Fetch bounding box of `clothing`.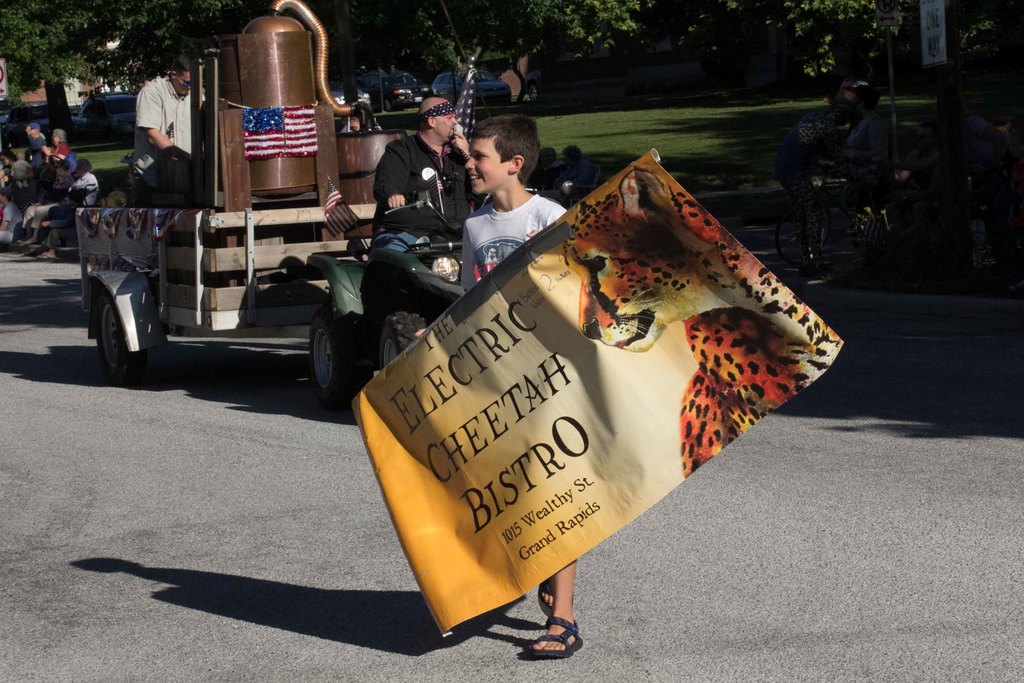
Bbox: region(124, 47, 188, 193).
